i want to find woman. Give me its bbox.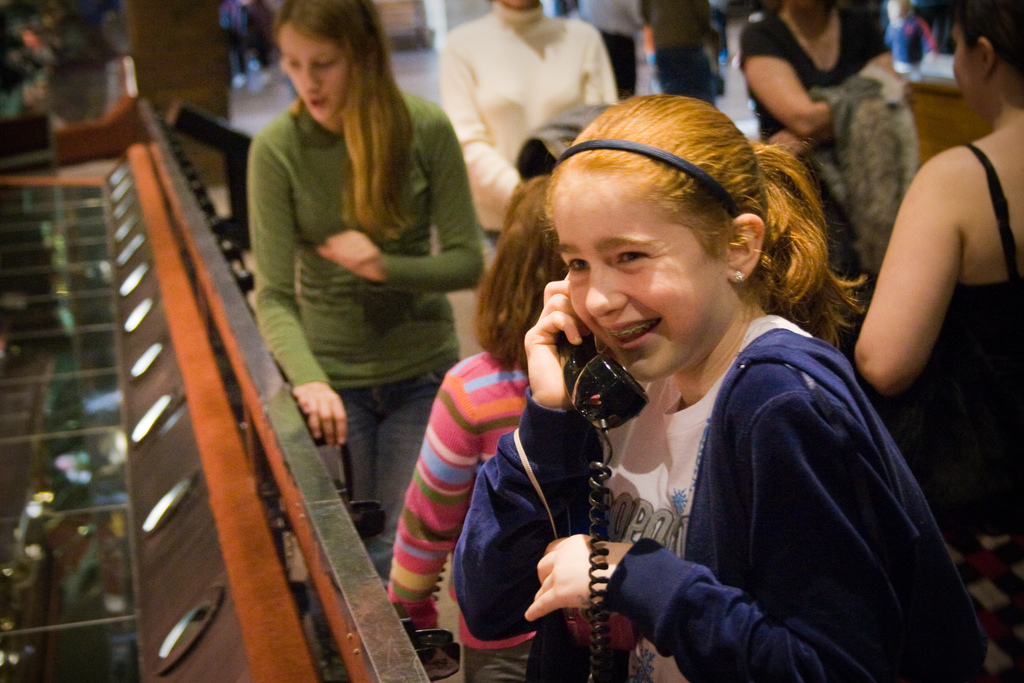
{"x1": 847, "y1": 4, "x2": 1023, "y2": 550}.
